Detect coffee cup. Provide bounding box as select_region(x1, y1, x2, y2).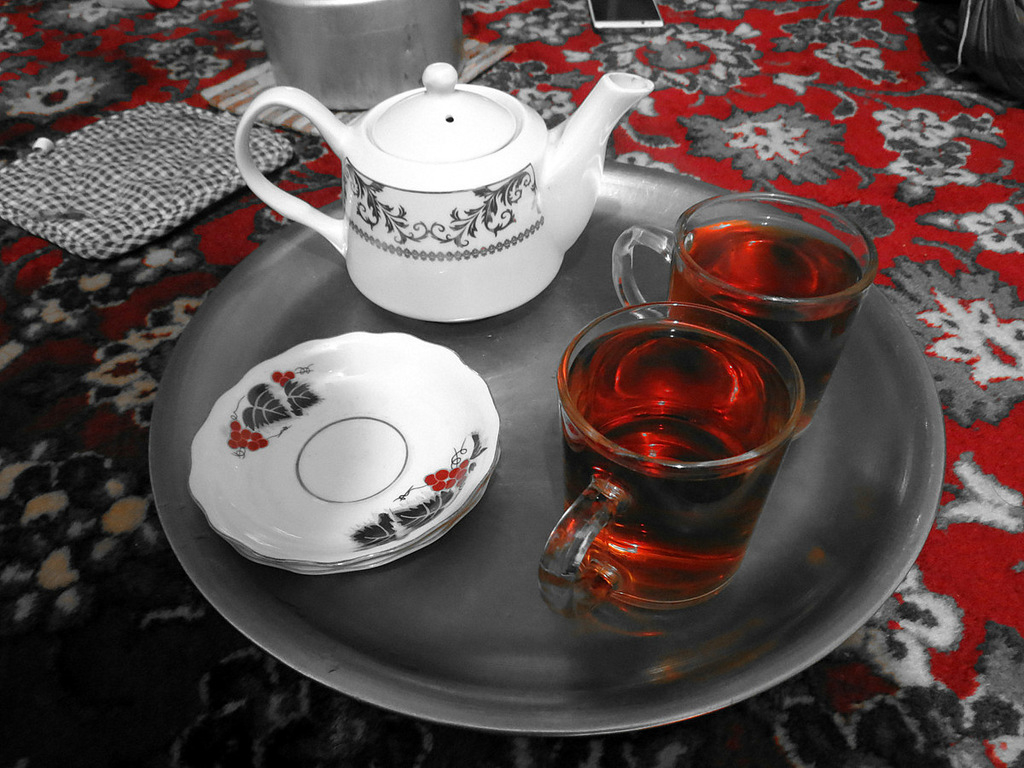
select_region(535, 300, 806, 611).
